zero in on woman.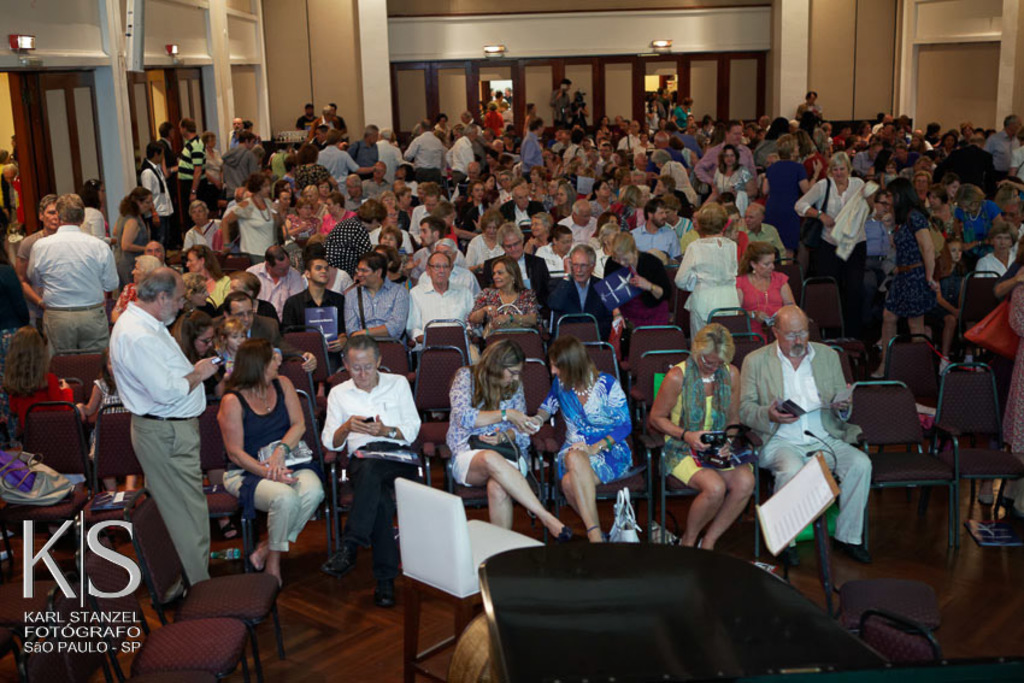
Zeroed in: select_region(204, 130, 224, 202).
